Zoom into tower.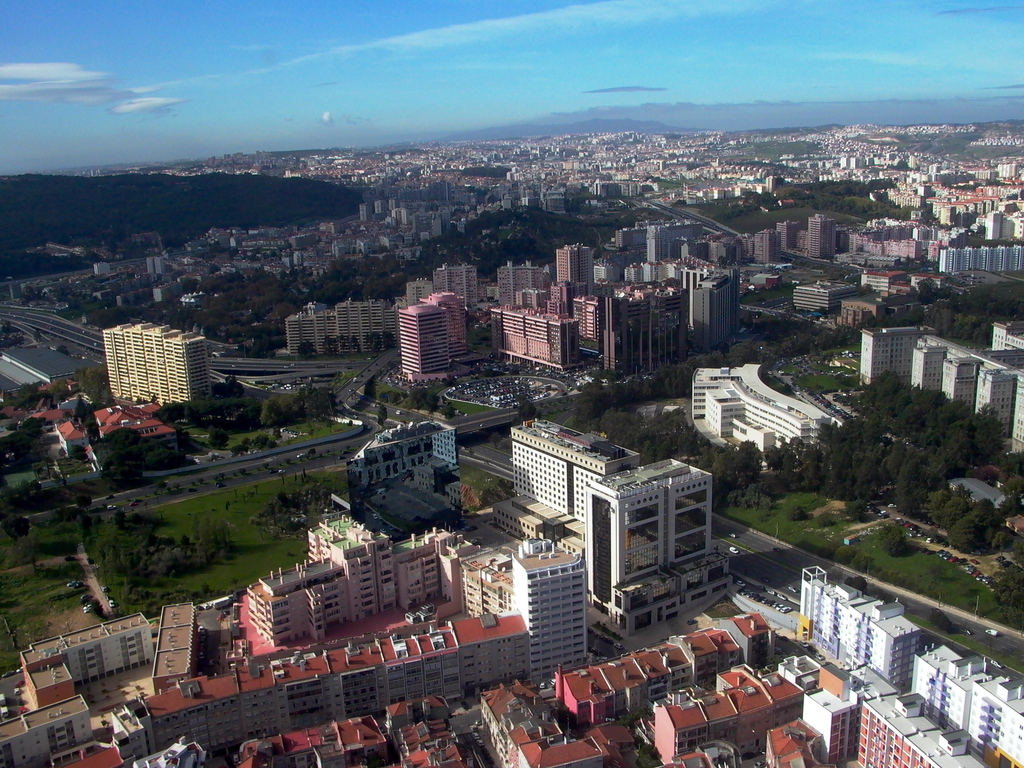
Zoom target: bbox=[403, 271, 433, 305].
